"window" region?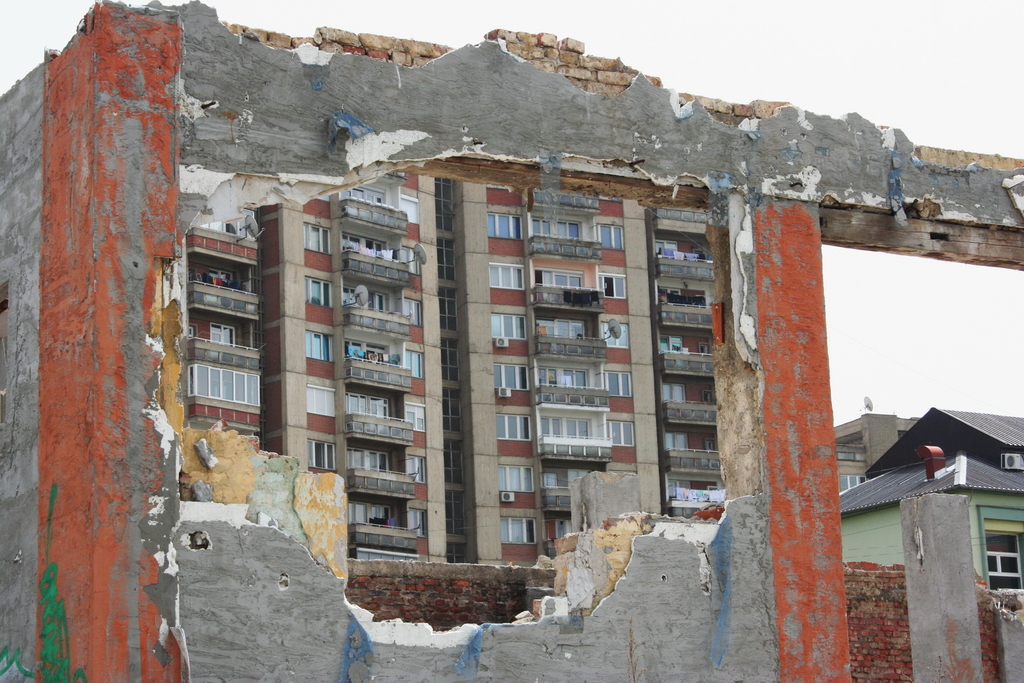
<box>308,383,333,415</box>
